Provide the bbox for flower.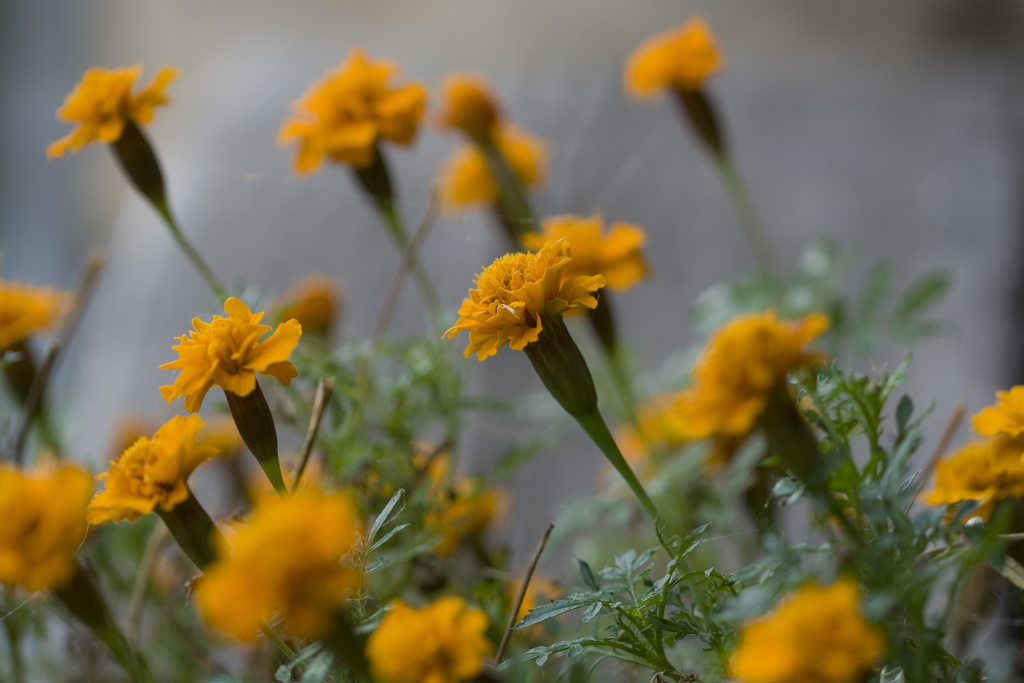
92, 407, 248, 563.
